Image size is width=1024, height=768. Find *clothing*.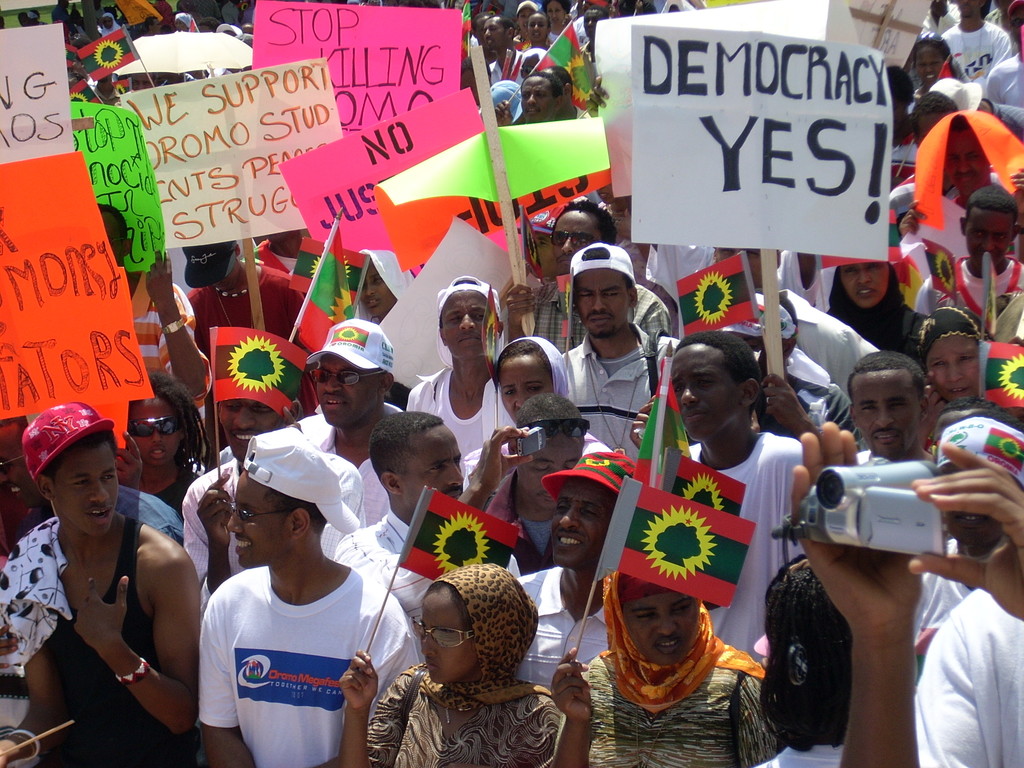
box(924, 19, 946, 42).
